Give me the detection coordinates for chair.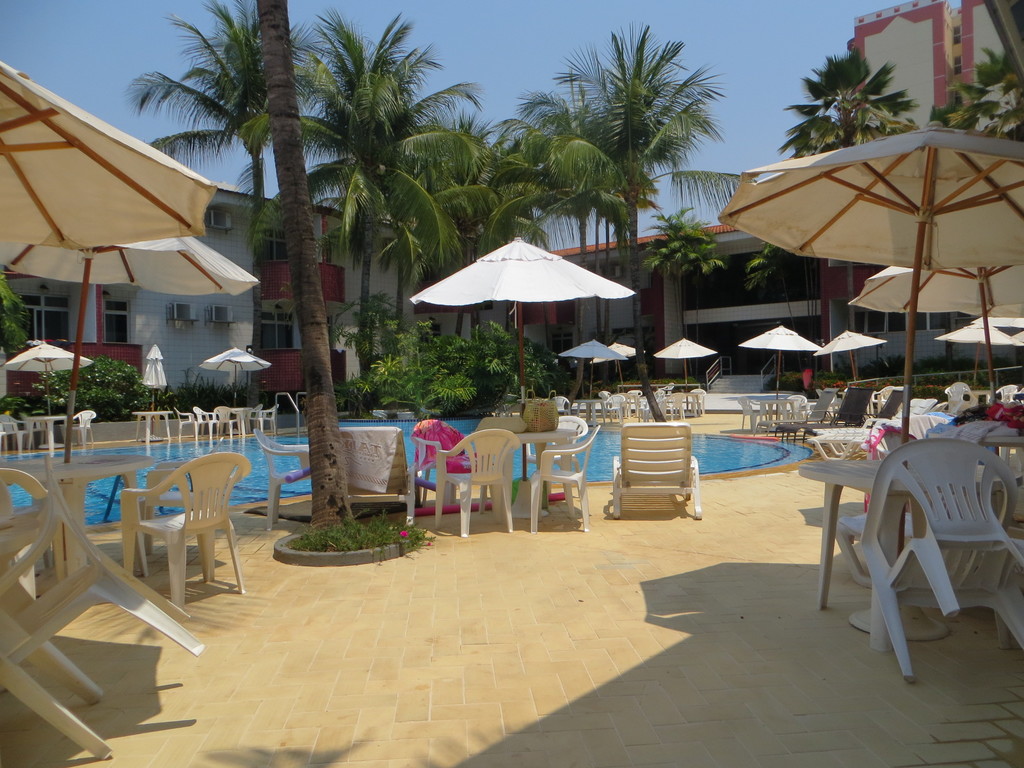
(995,381,1018,401).
